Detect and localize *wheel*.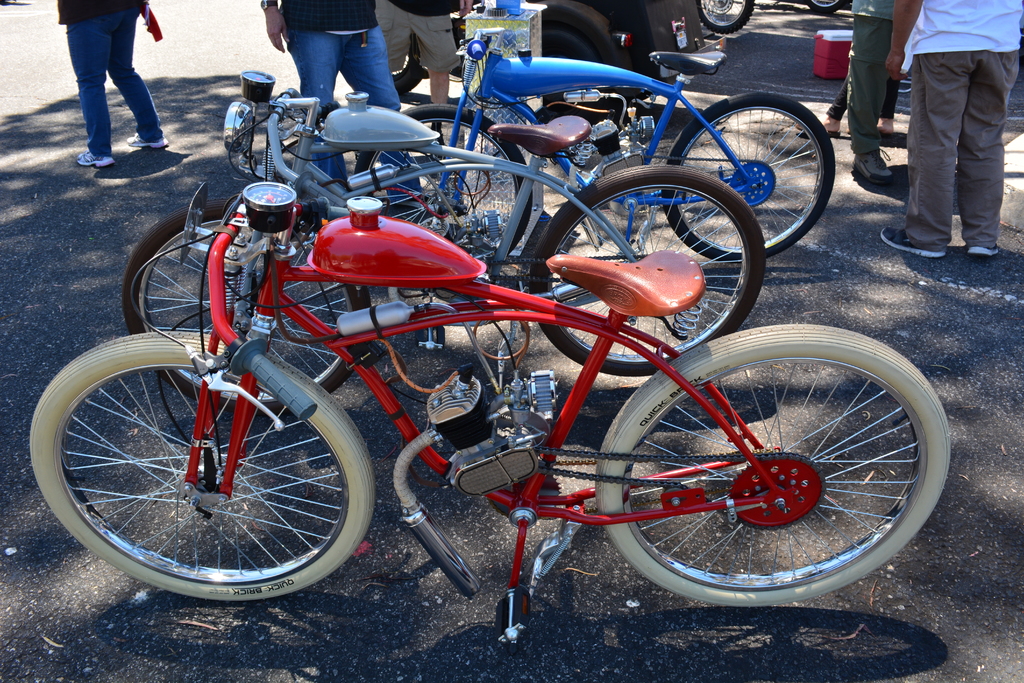
Localized at {"x1": 528, "y1": 163, "x2": 768, "y2": 378}.
